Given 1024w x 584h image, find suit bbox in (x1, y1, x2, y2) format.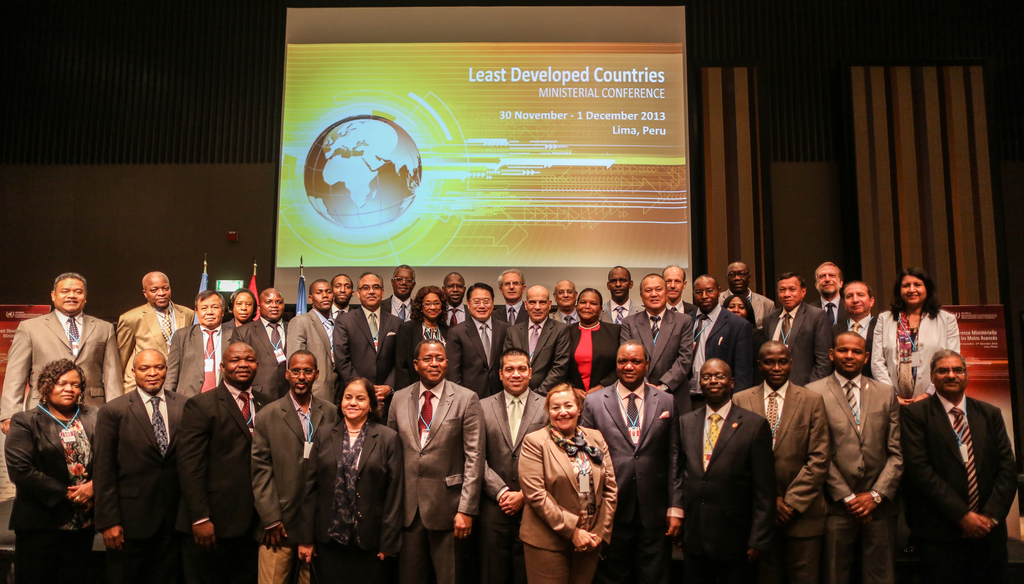
(680, 397, 779, 583).
